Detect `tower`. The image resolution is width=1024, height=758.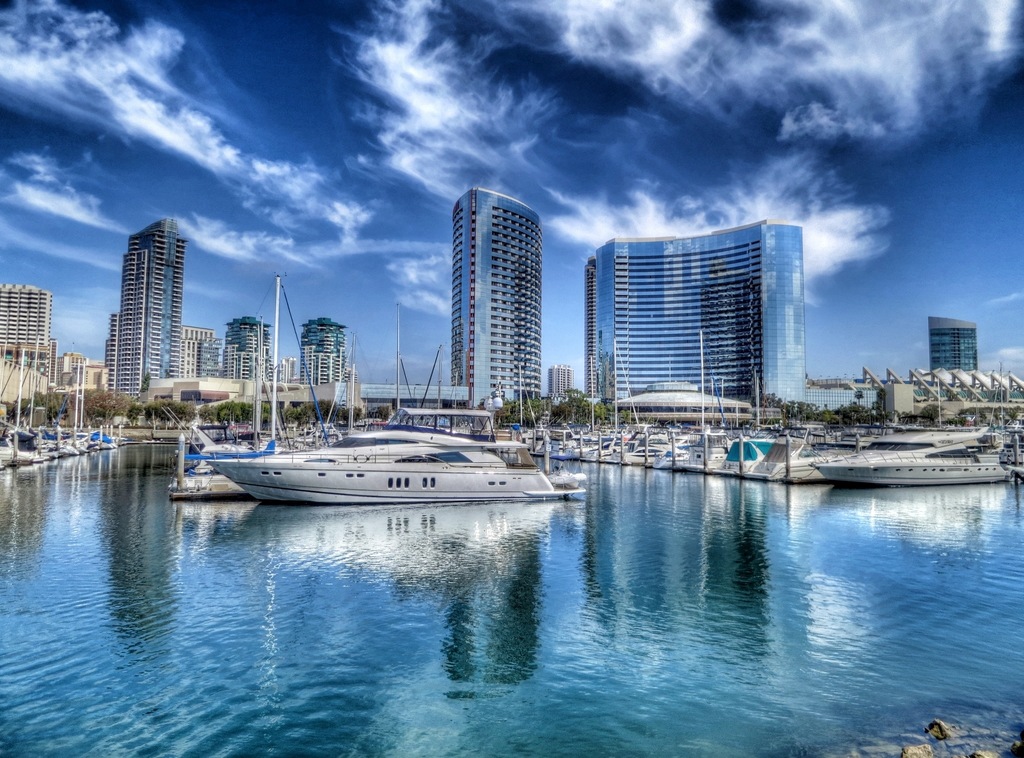
[left=0, top=289, right=58, bottom=383].
